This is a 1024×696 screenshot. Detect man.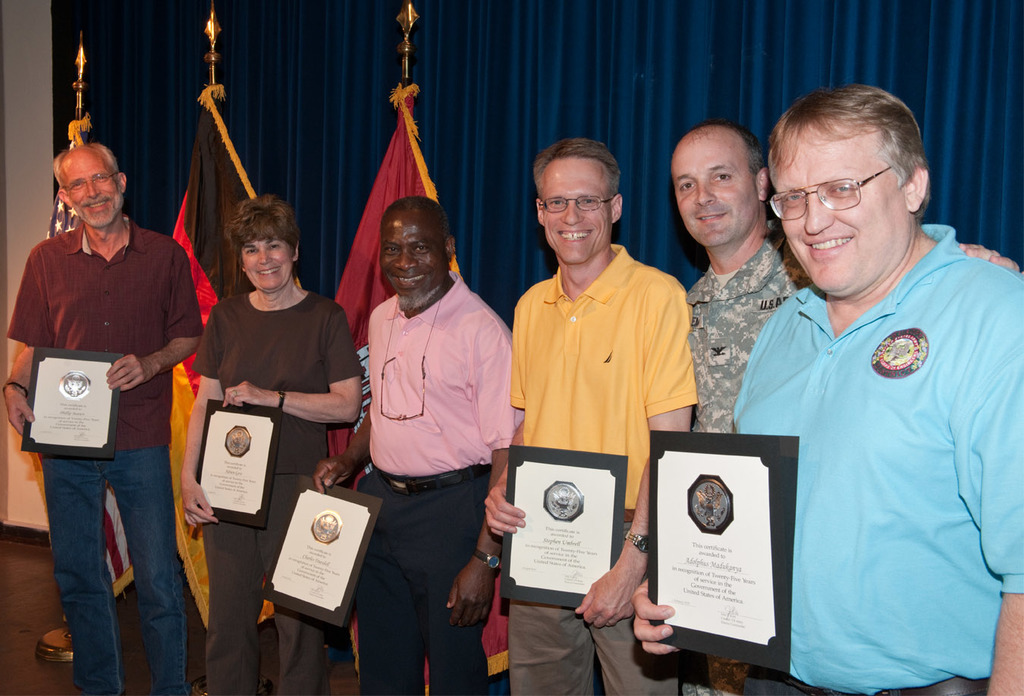
bbox=[312, 195, 525, 695].
